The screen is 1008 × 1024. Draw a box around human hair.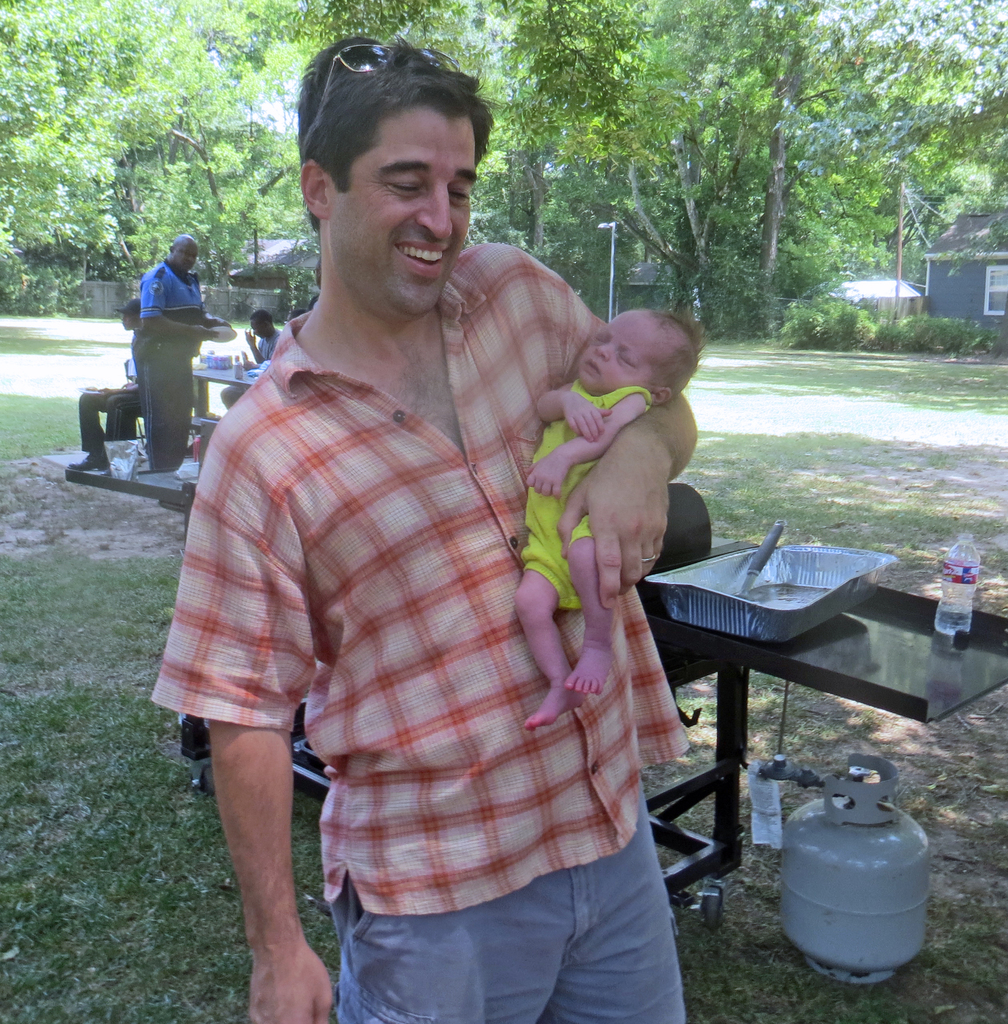
Rect(250, 308, 275, 329).
